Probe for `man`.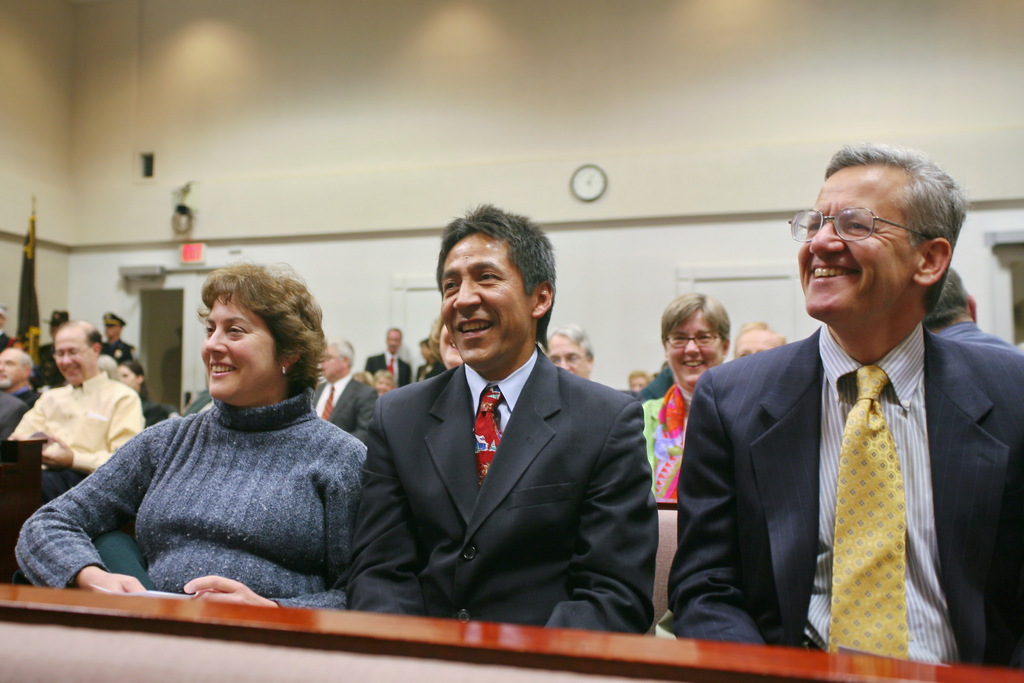
Probe result: detection(925, 265, 1015, 345).
